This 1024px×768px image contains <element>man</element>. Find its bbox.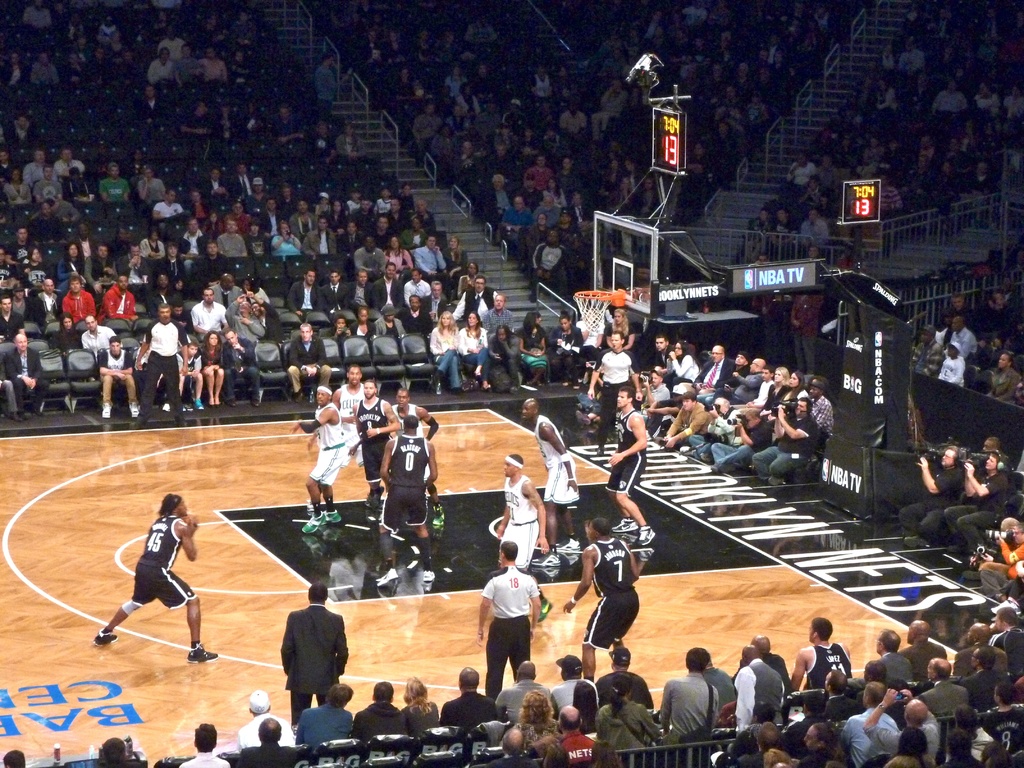
bbox(547, 655, 592, 714).
